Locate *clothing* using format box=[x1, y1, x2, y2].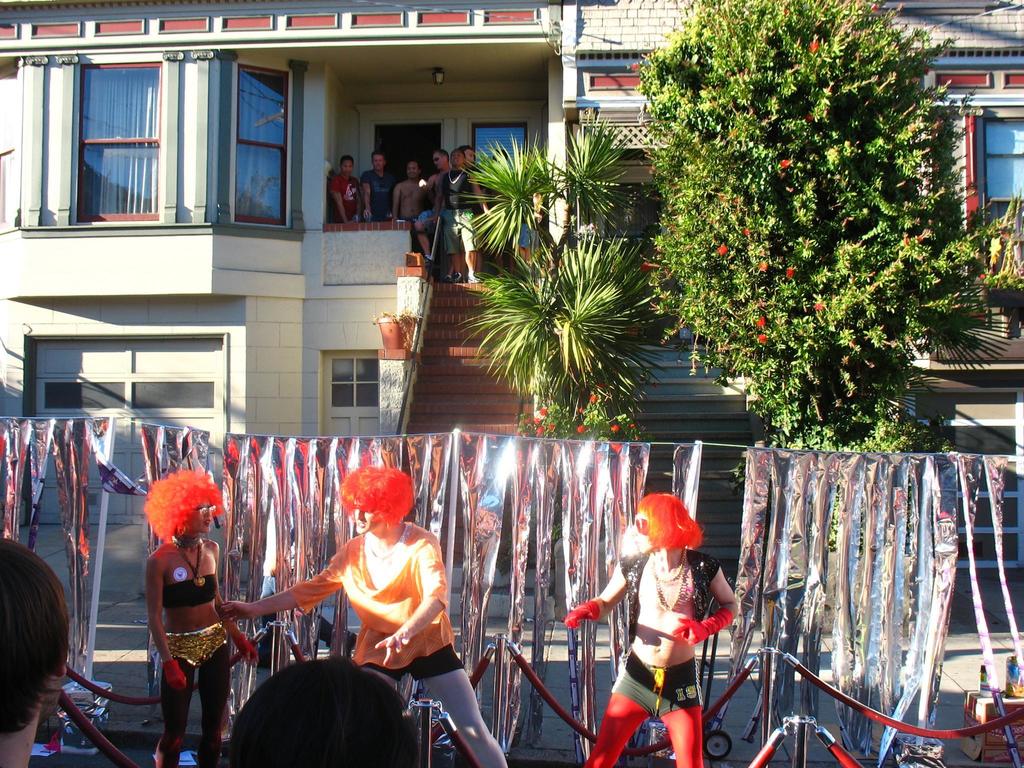
box=[314, 524, 449, 701].
